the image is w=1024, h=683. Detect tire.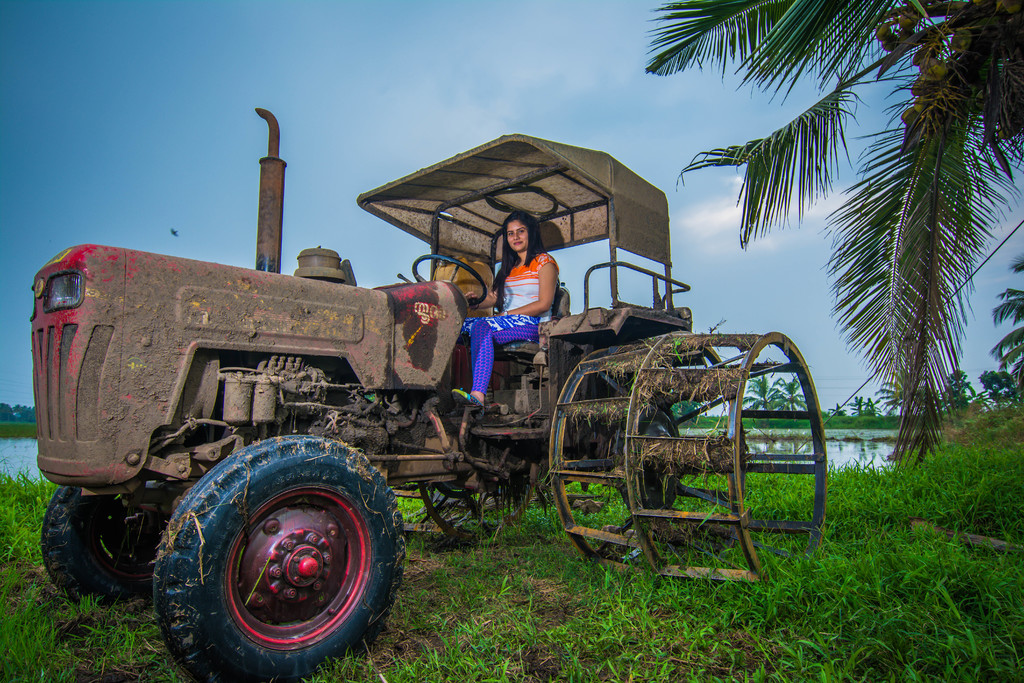
Detection: (left=42, top=484, right=175, bottom=604).
